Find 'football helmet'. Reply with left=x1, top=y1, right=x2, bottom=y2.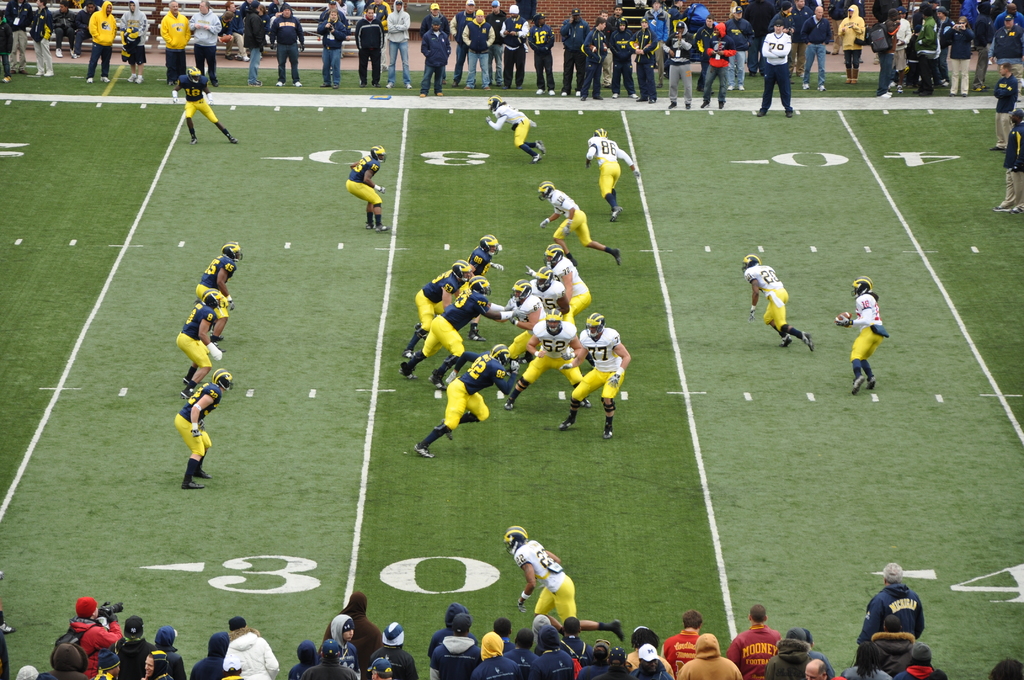
left=452, top=257, right=471, bottom=280.
